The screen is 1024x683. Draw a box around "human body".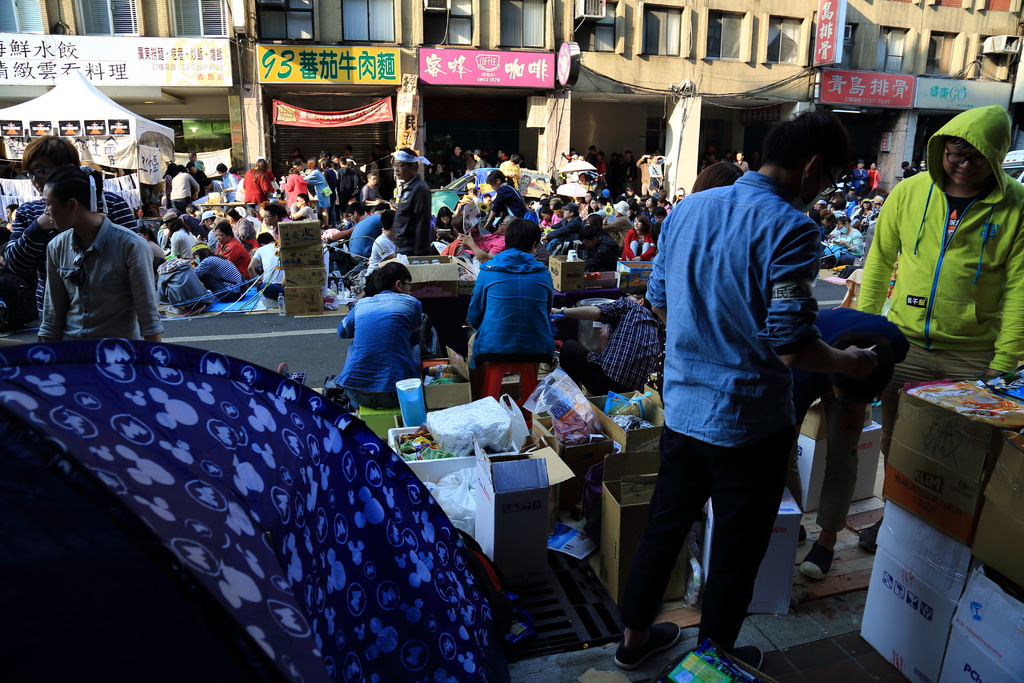
locate(588, 146, 596, 164).
